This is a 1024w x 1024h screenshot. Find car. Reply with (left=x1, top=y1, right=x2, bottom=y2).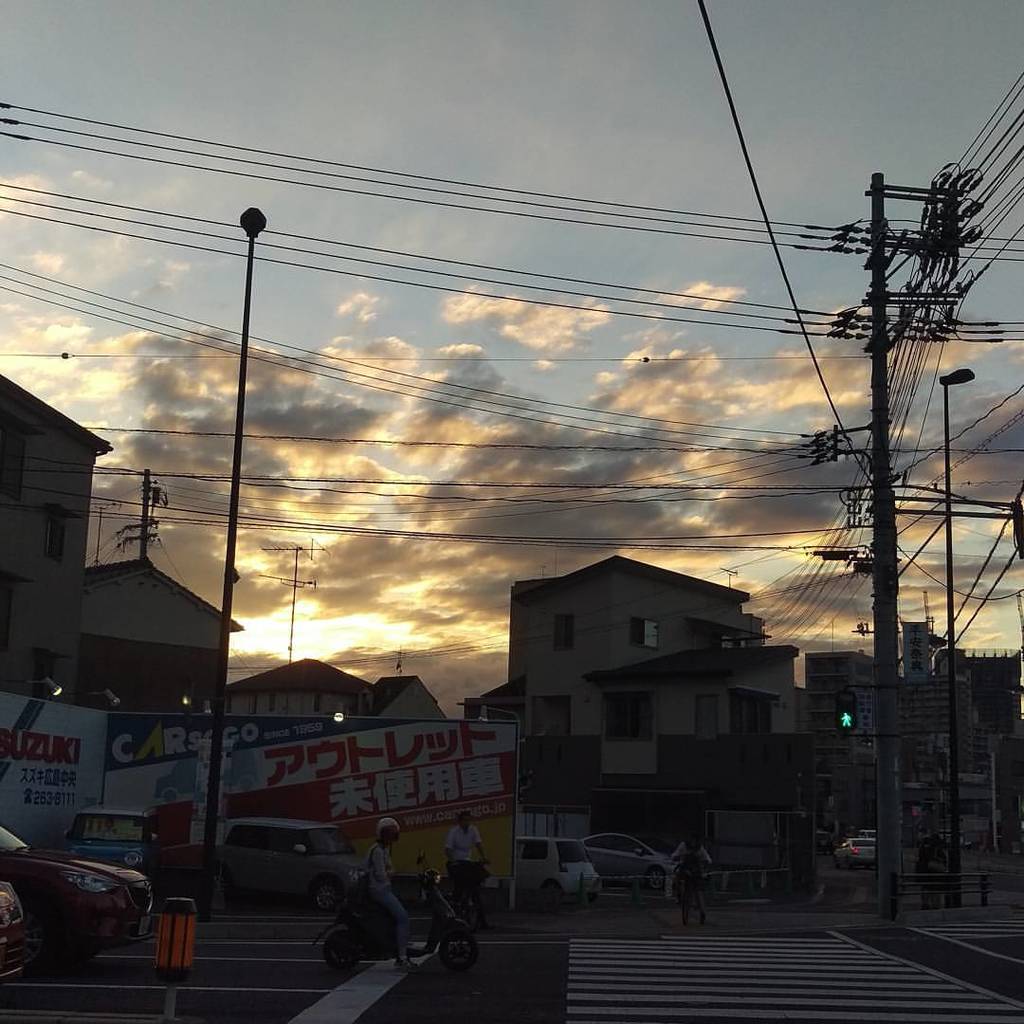
(left=180, top=813, right=369, bottom=919).
